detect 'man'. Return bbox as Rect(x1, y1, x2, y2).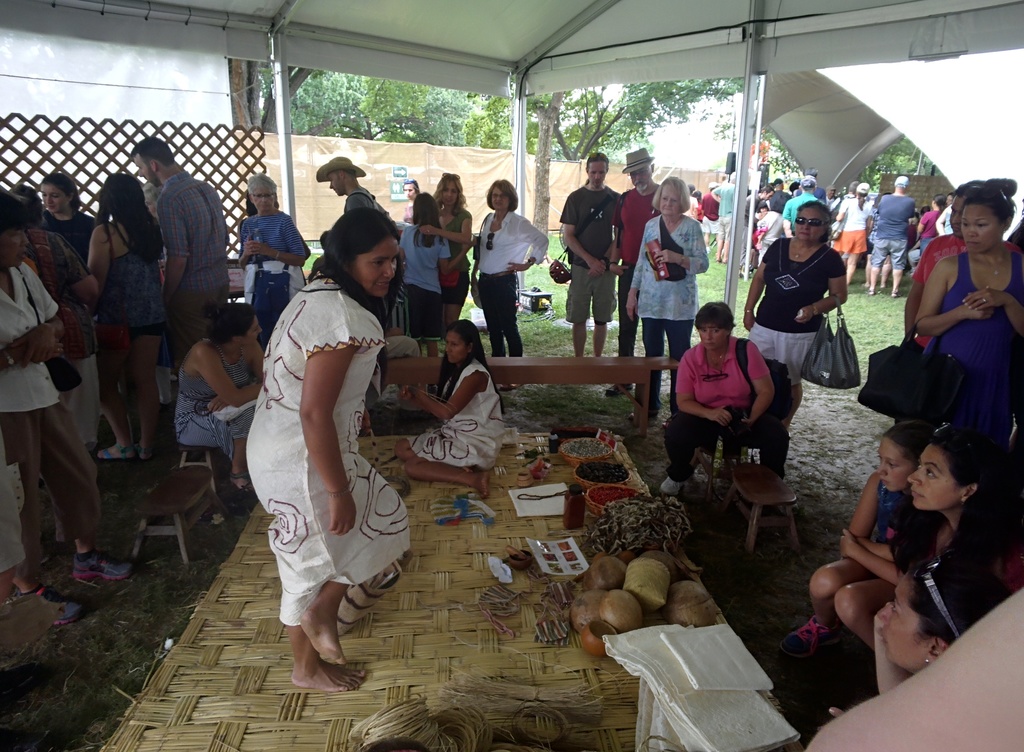
Rect(693, 177, 718, 252).
